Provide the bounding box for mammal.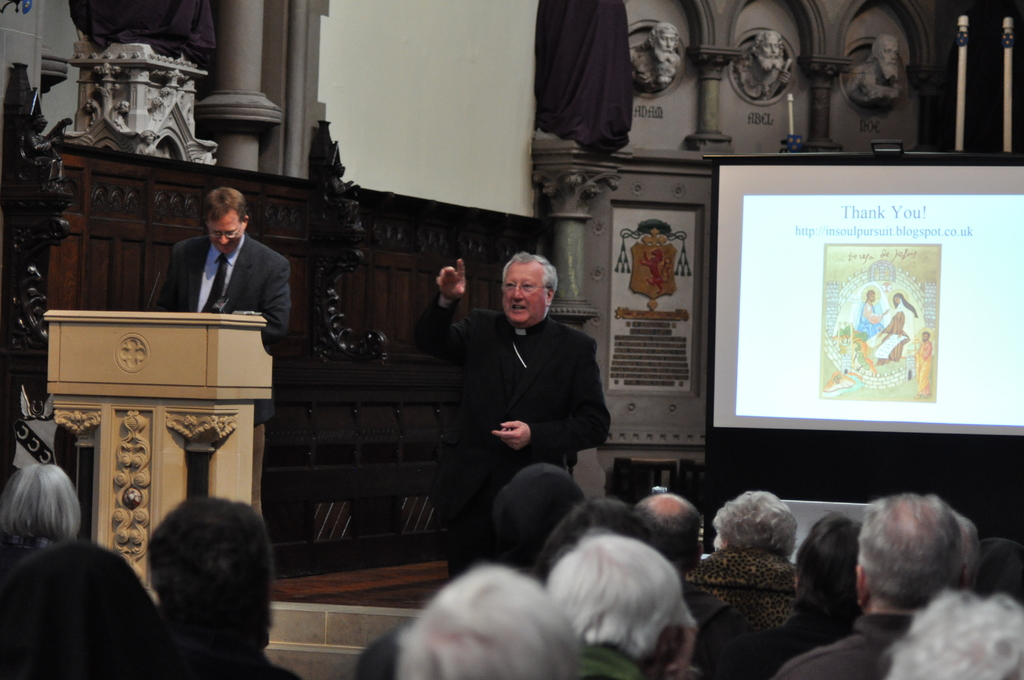
{"left": 911, "top": 328, "right": 935, "bottom": 398}.
